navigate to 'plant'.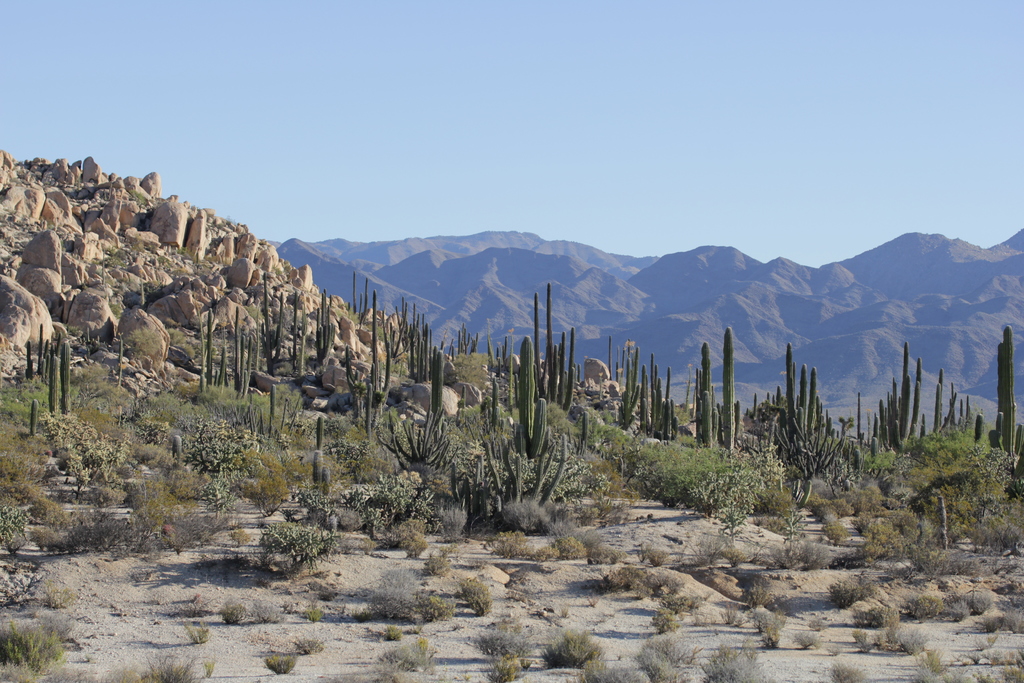
Navigation target: region(972, 636, 989, 648).
